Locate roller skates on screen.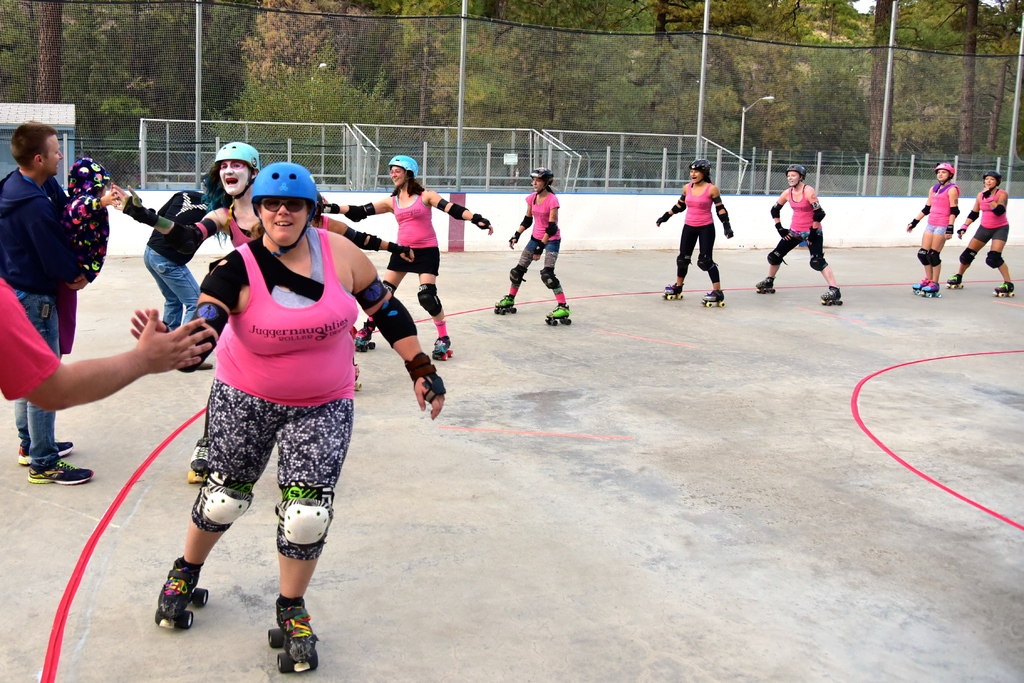
On screen at x1=544, y1=301, x2=572, y2=326.
